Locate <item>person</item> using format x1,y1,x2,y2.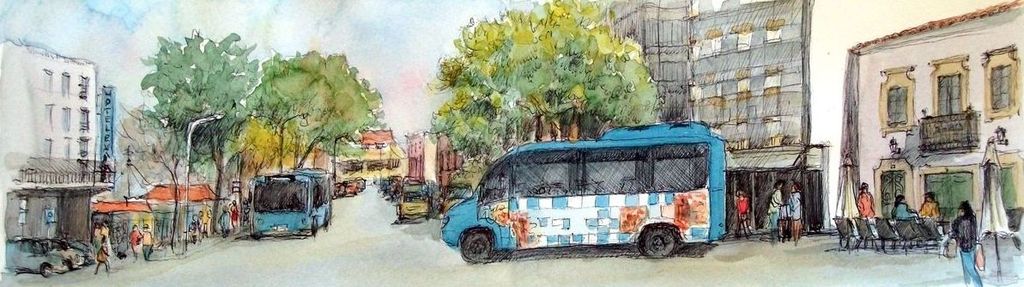
916,194,939,222.
